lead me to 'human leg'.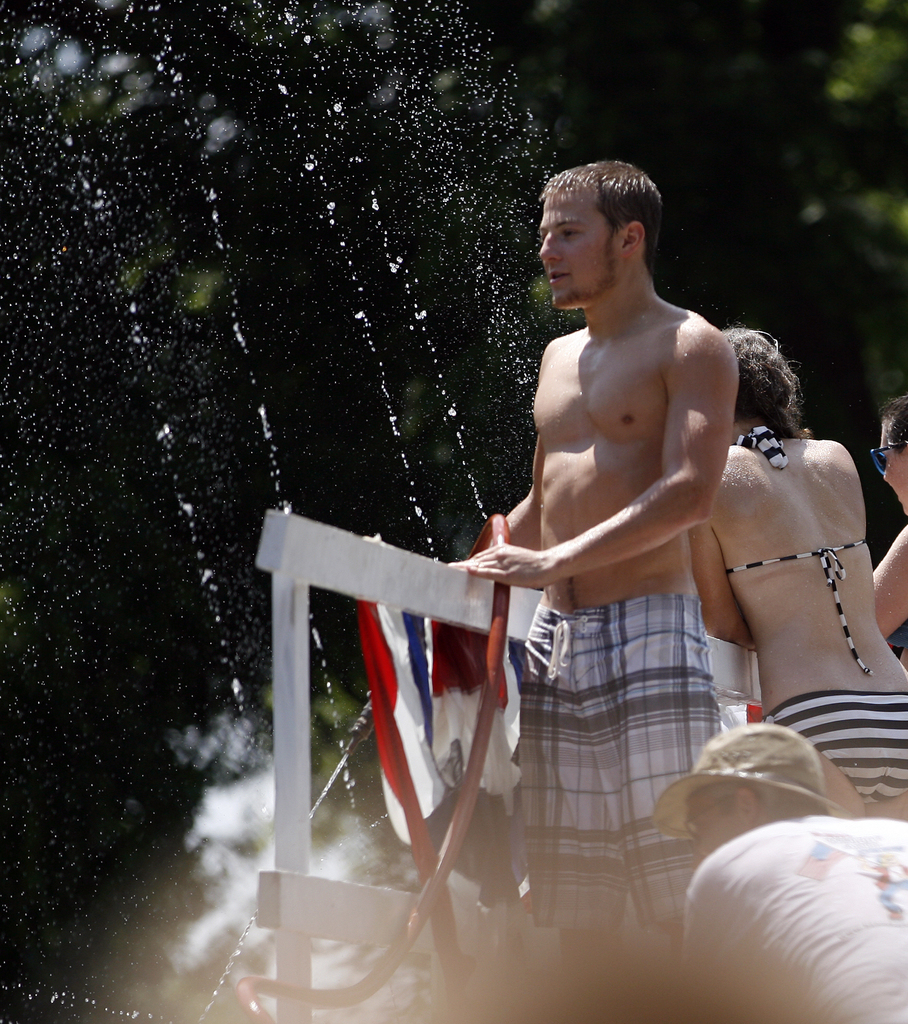
Lead to 546, 622, 614, 982.
